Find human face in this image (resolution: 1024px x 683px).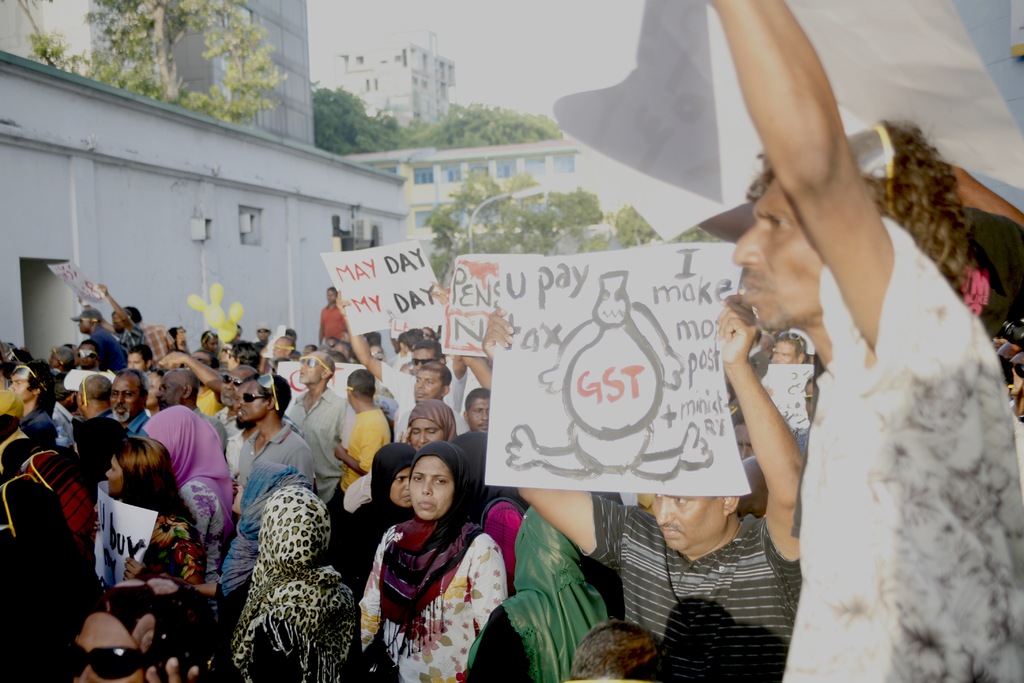
select_region(74, 313, 95, 333).
